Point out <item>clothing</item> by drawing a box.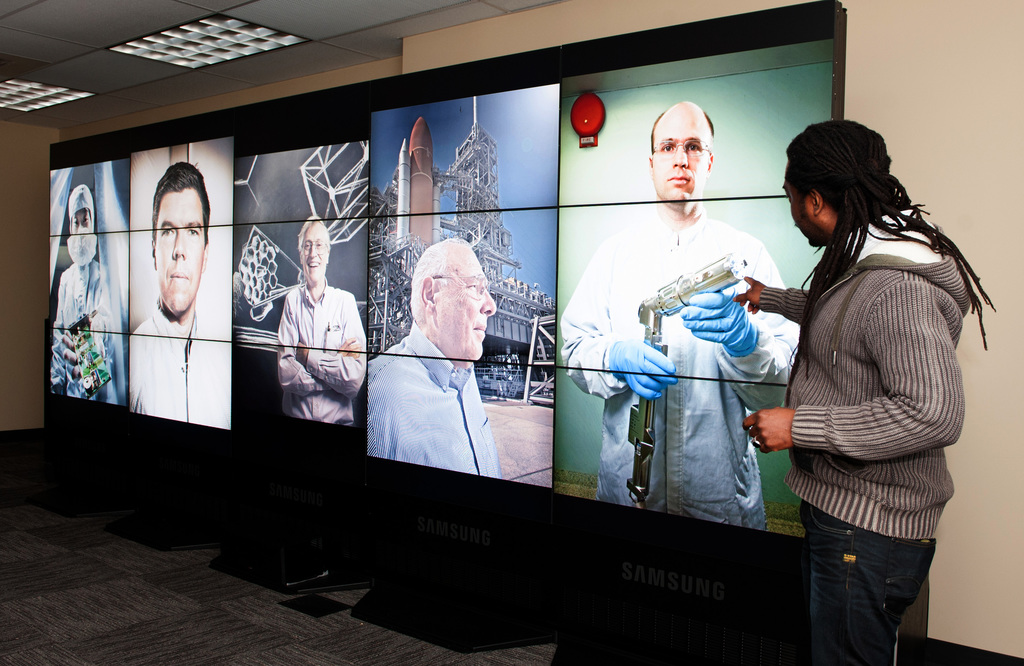
select_region(258, 250, 352, 426).
